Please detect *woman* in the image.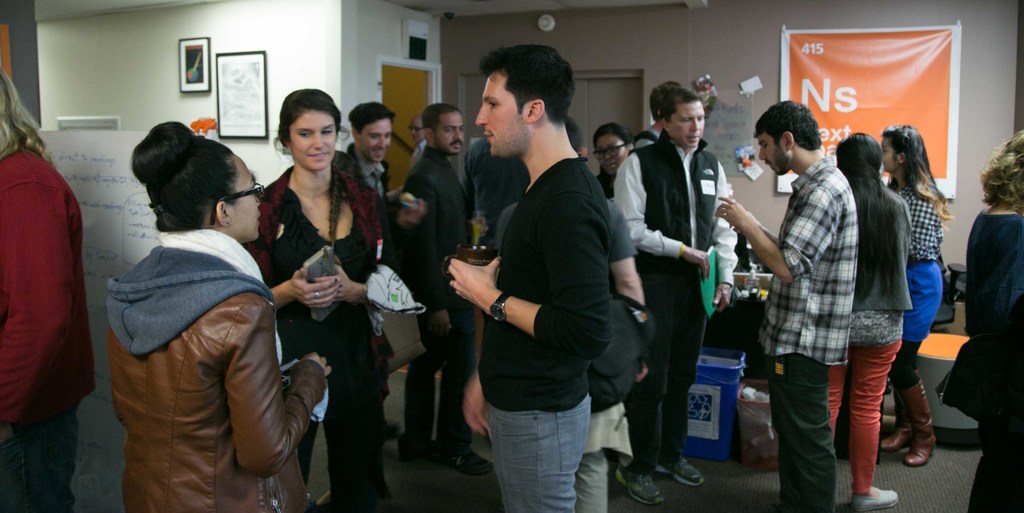
99/117/332/512.
